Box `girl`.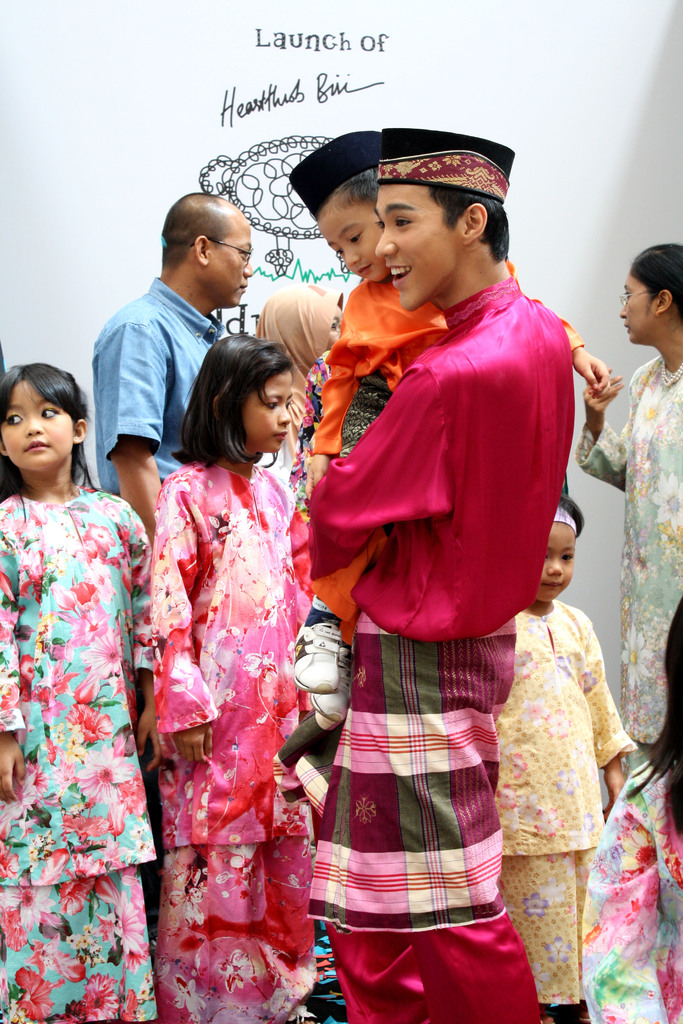
crop(0, 360, 164, 1023).
